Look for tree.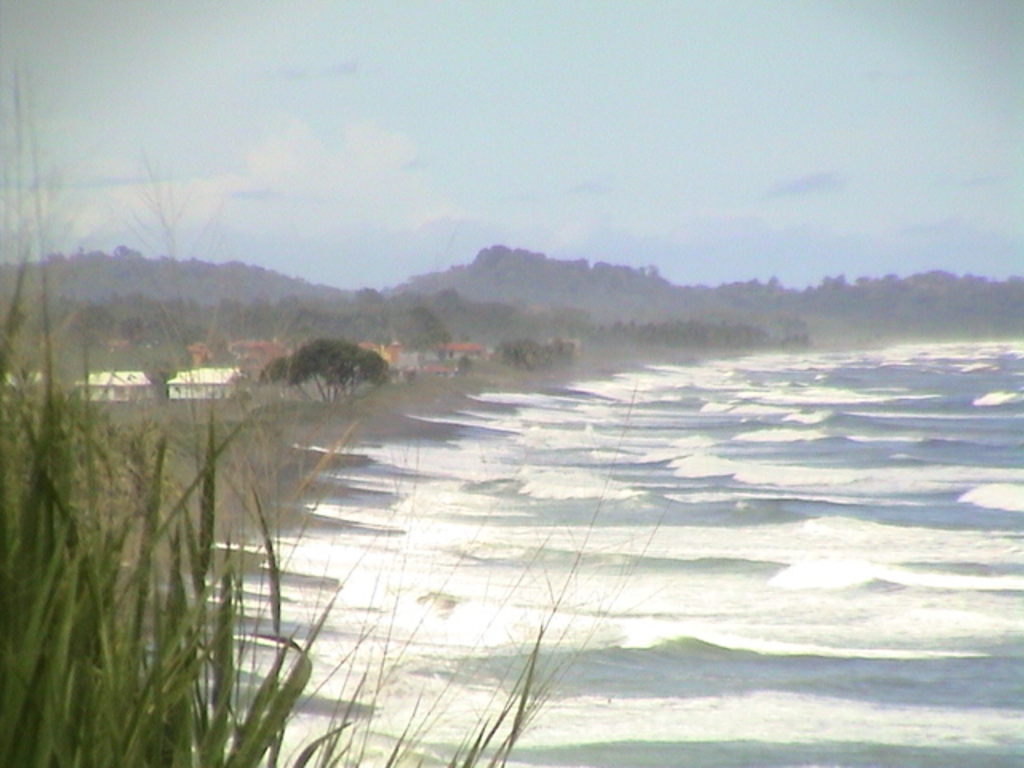
Found: [x1=642, y1=326, x2=656, y2=349].
